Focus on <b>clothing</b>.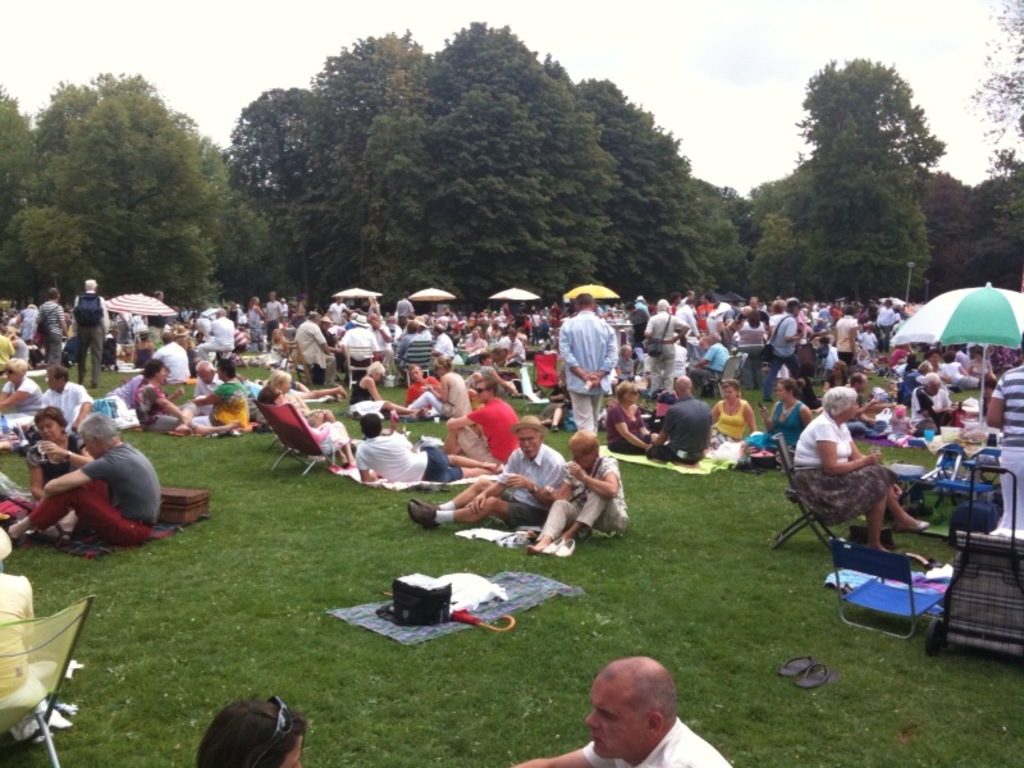
Focused at <box>649,398,713,466</box>.
